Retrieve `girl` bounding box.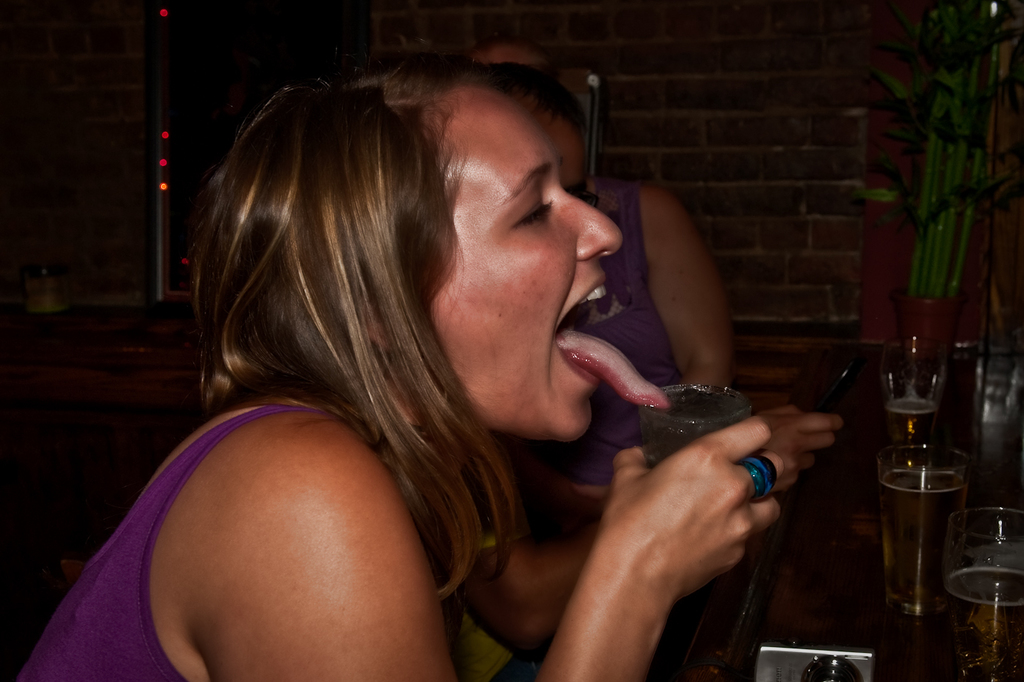
Bounding box: [left=12, top=48, right=785, bottom=681].
